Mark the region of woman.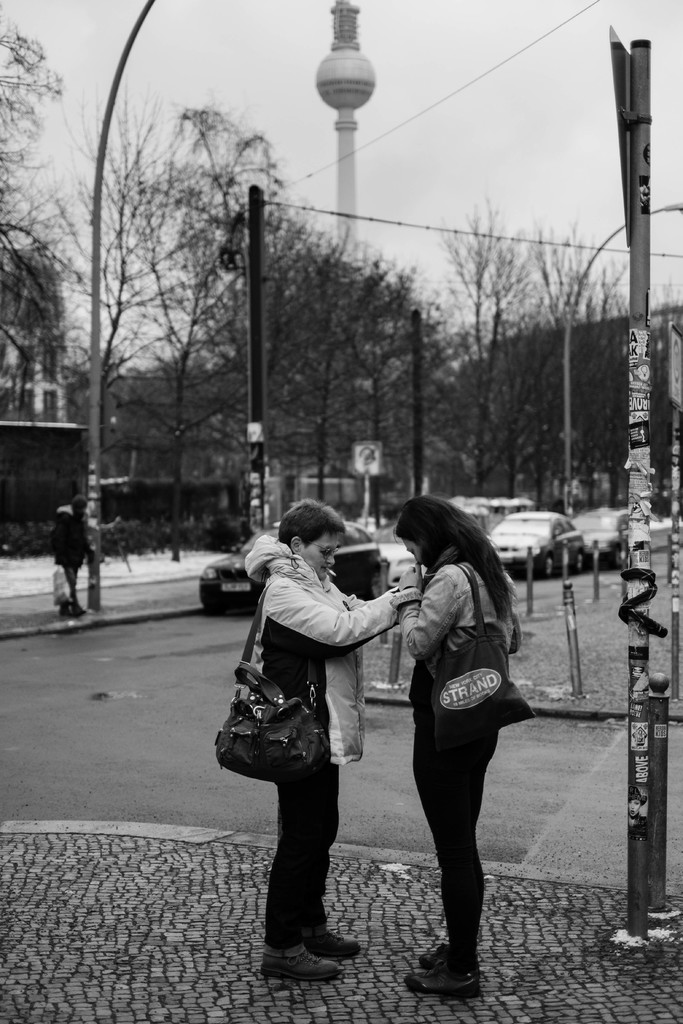
Region: 379:497:538:983.
